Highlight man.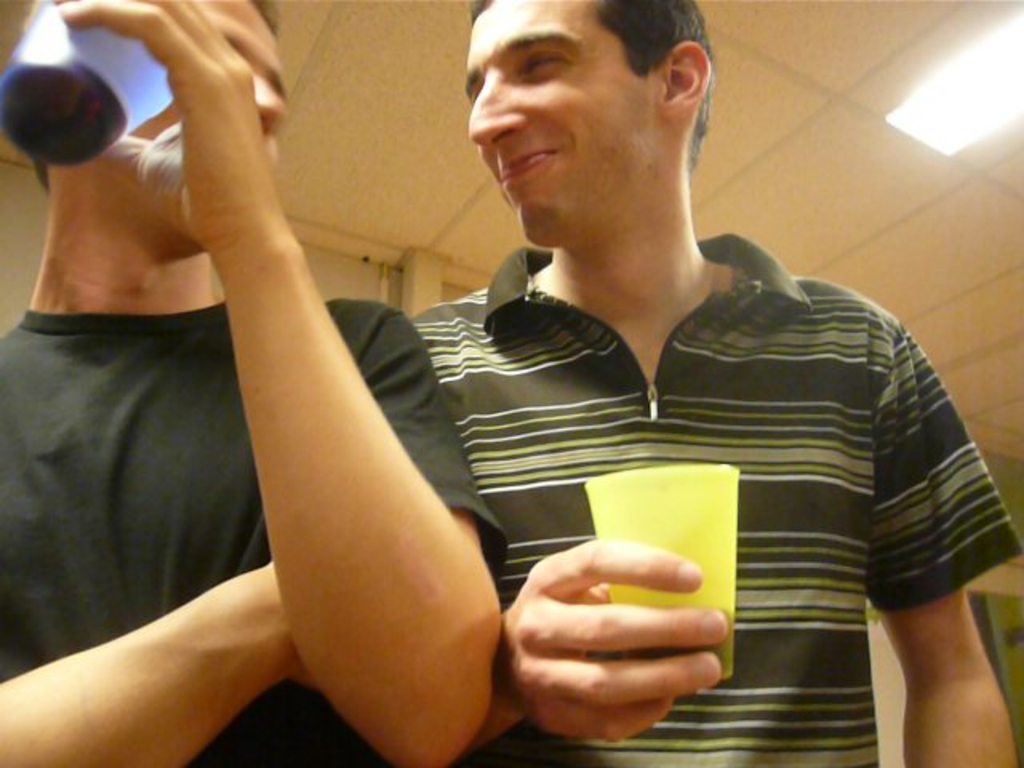
Highlighted region: detection(0, 0, 502, 766).
